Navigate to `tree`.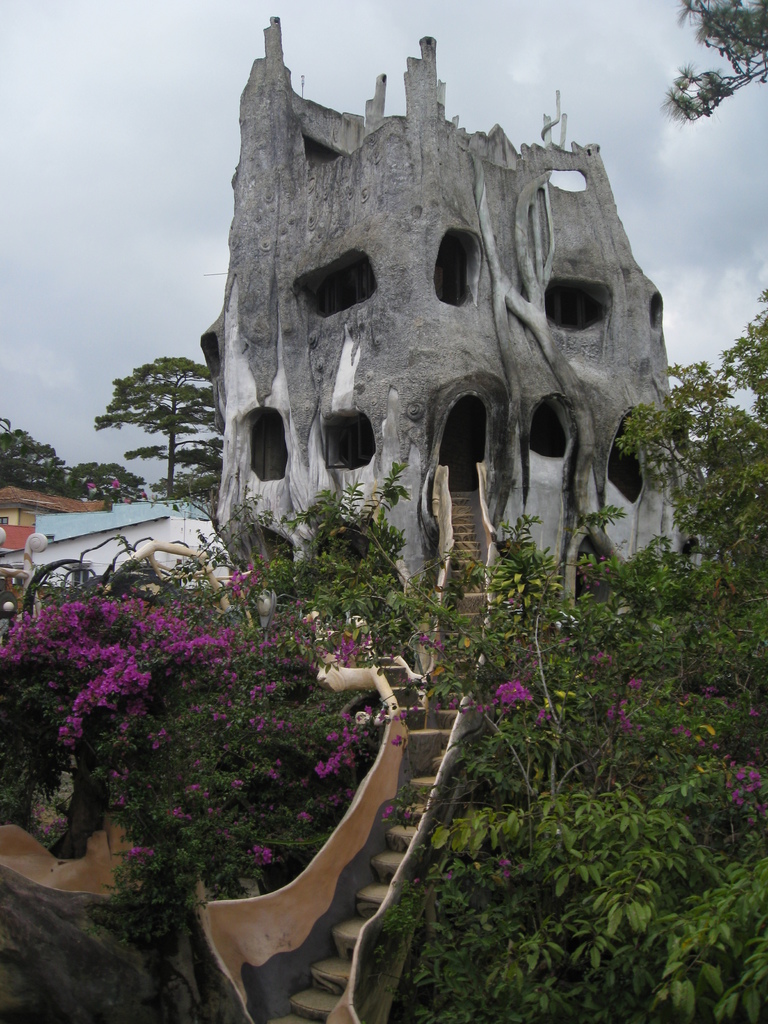
Navigation target: left=93, top=357, right=231, bottom=497.
